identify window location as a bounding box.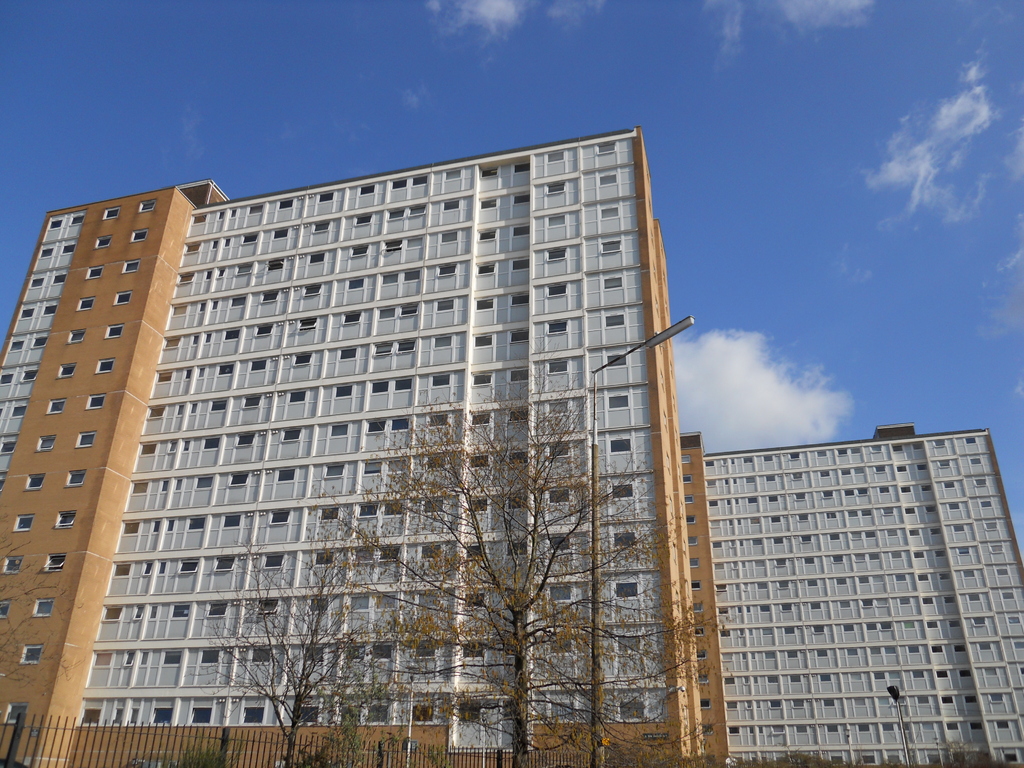
locate(205, 270, 213, 283).
